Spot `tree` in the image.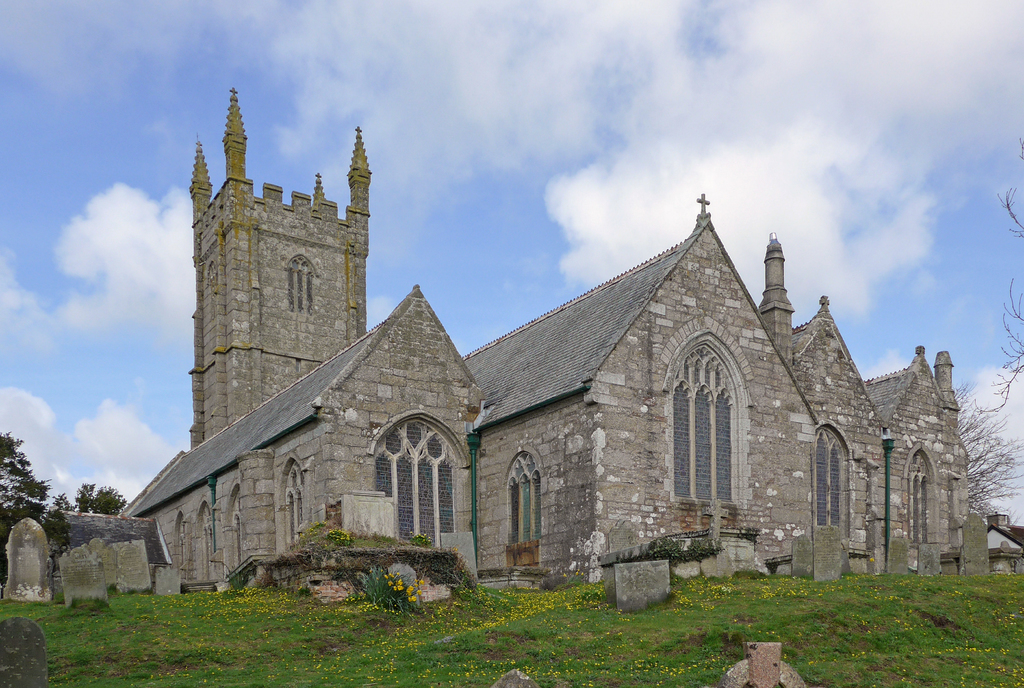
`tree` found at [953, 382, 1023, 524].
